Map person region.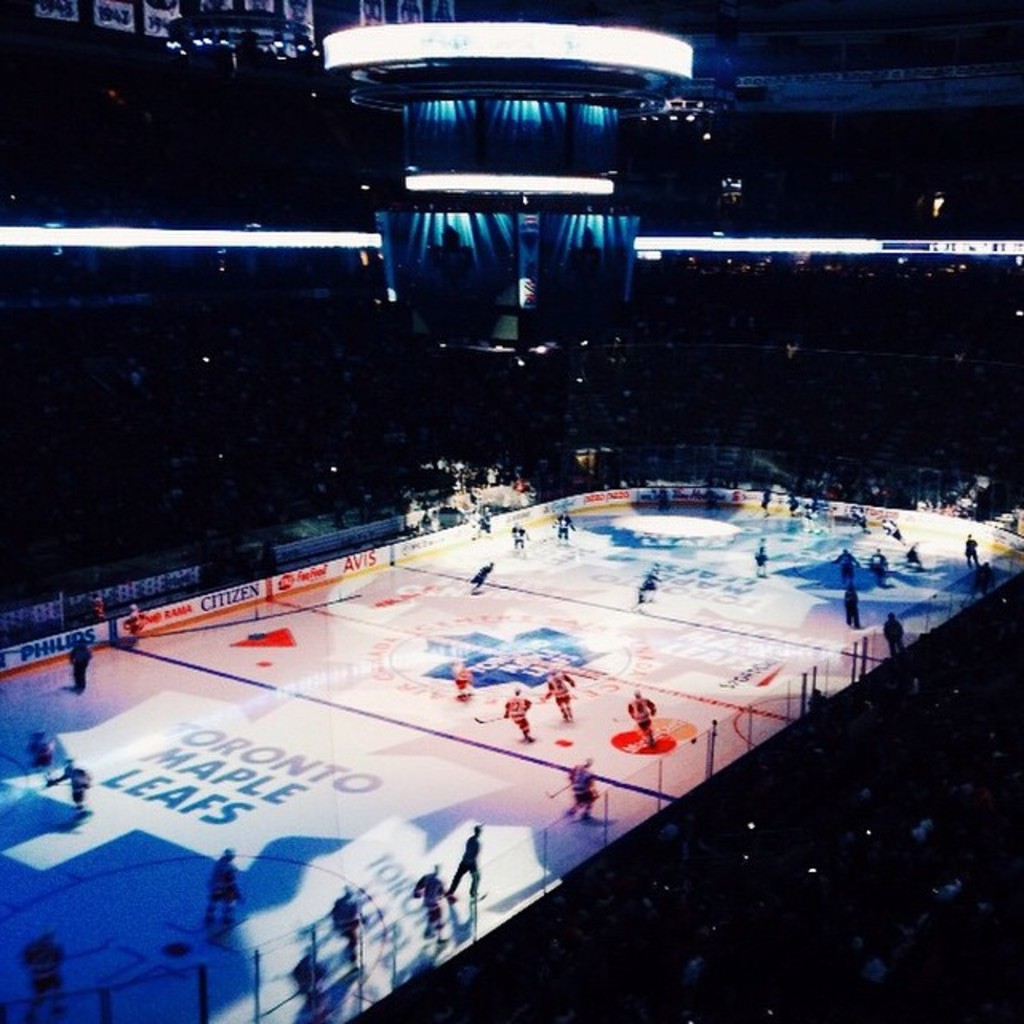
Mapped to locate(189, 846, 243, 933).
